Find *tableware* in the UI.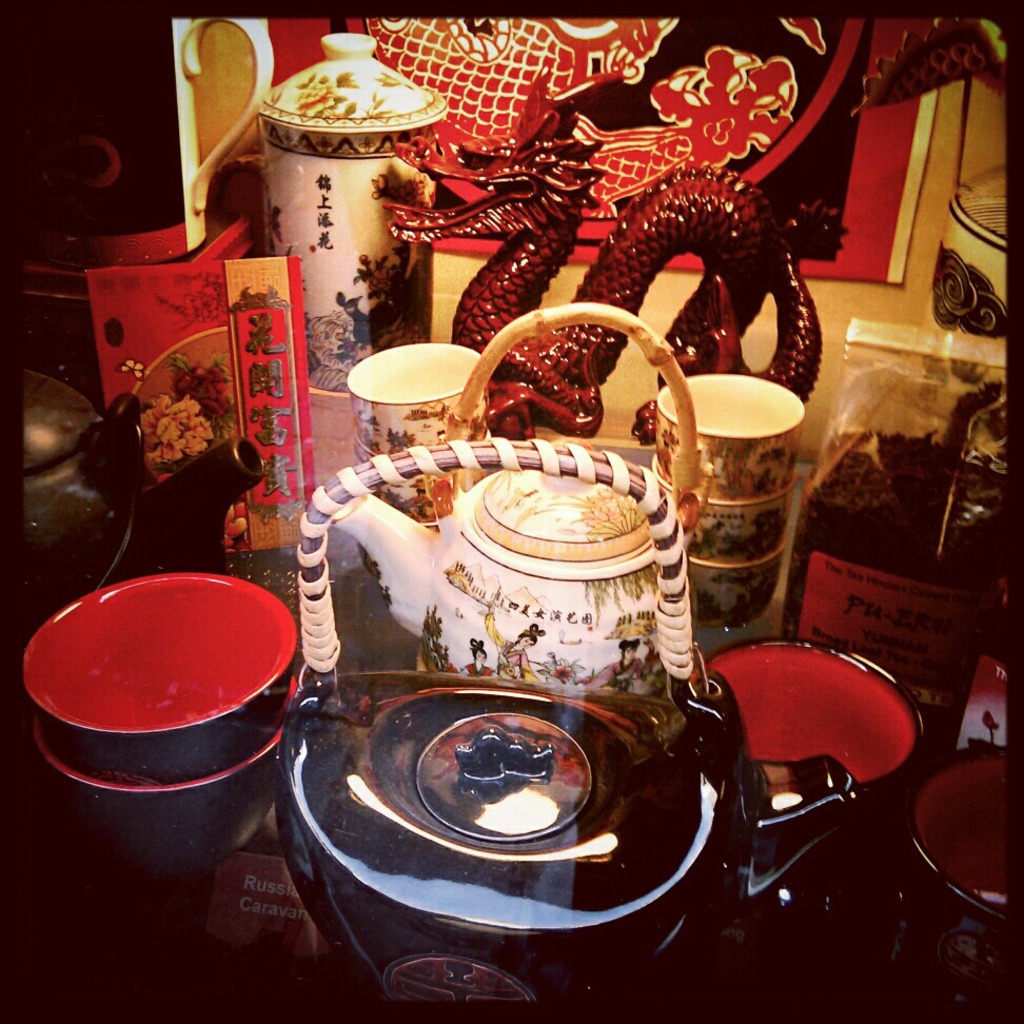
UI element at left=16, top=574, right=317, bottom=804.
